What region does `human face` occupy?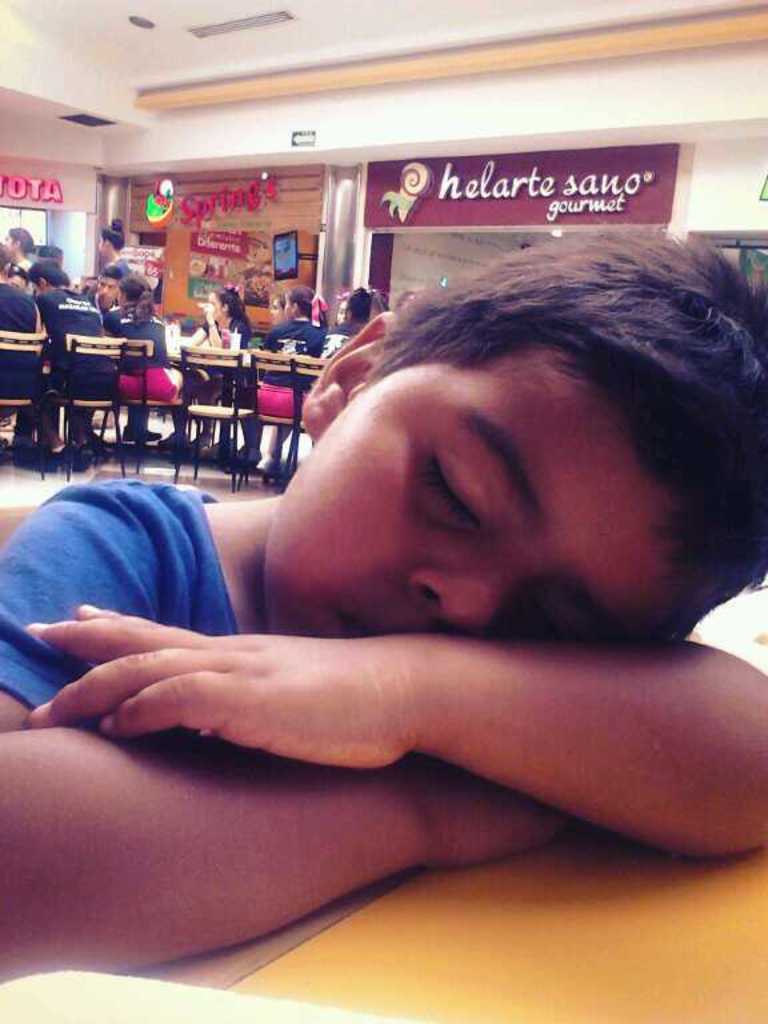
(x1=0, y1=224, x2=27, y2=260).
